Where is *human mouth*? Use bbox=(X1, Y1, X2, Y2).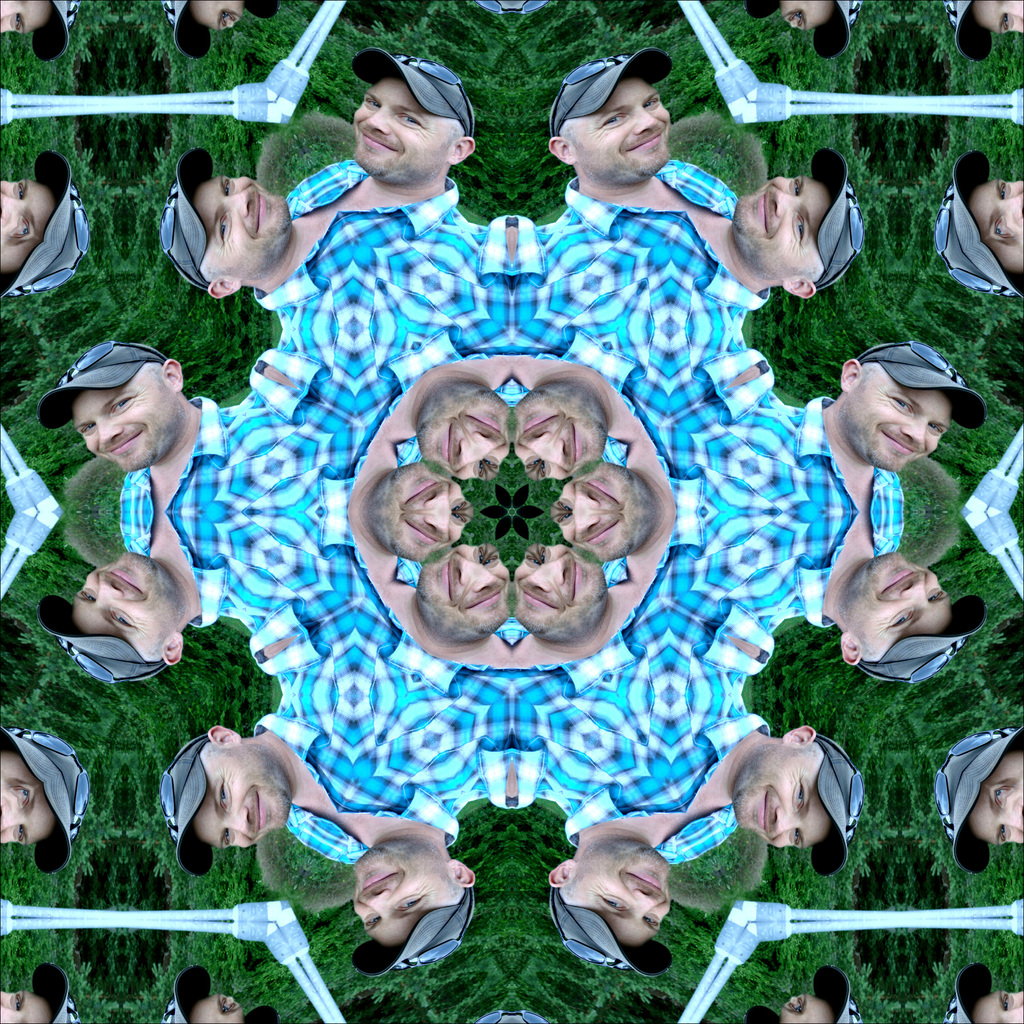
bbox=(251, 191, 266, 230).
